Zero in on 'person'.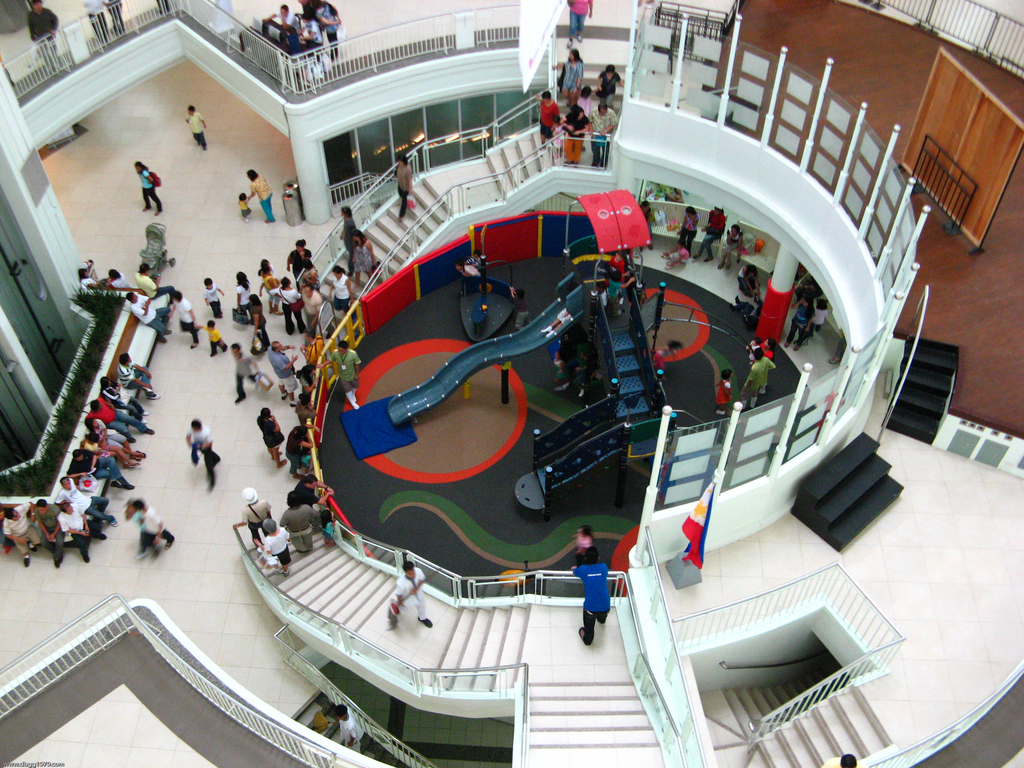
Zeroed in: 189 410 212 500.
